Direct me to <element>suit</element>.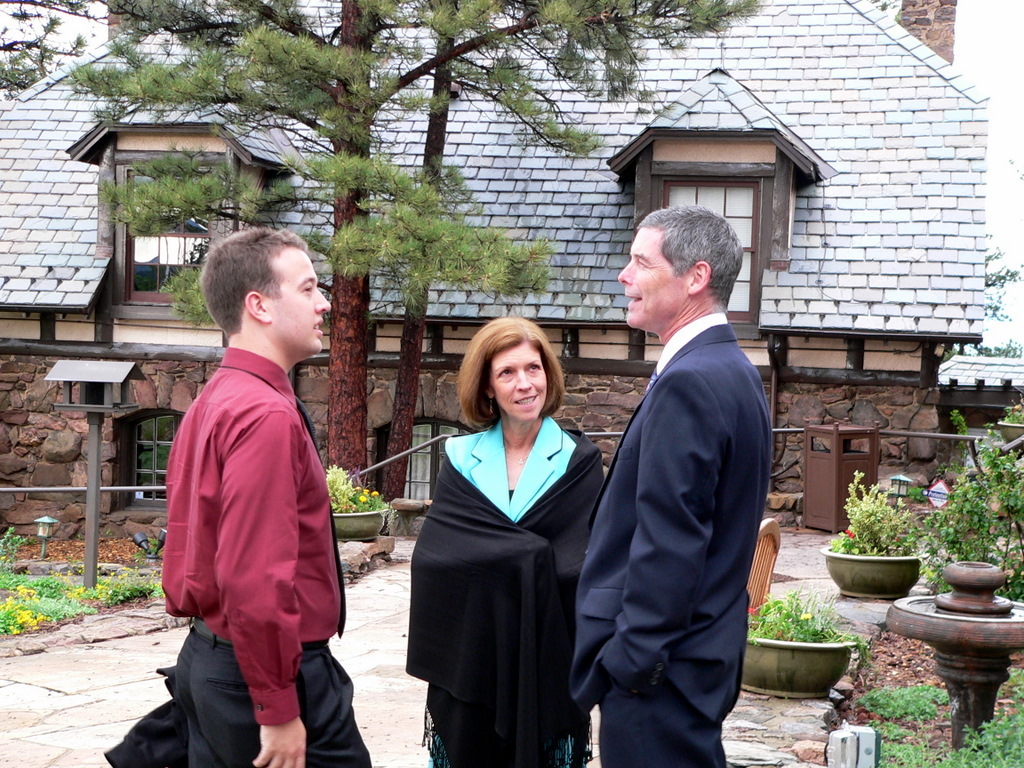
Direction: detection(573, 319, 774, 767).
